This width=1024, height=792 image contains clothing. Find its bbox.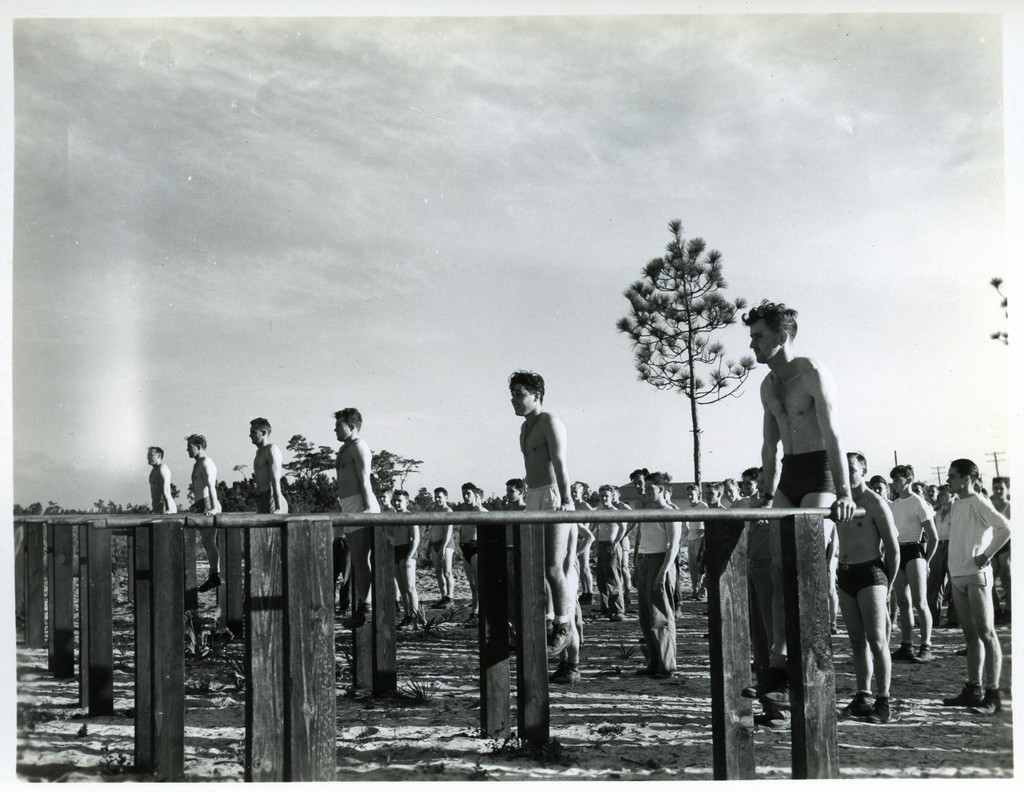
(left=636, top=553, right=677, bottom=661).
